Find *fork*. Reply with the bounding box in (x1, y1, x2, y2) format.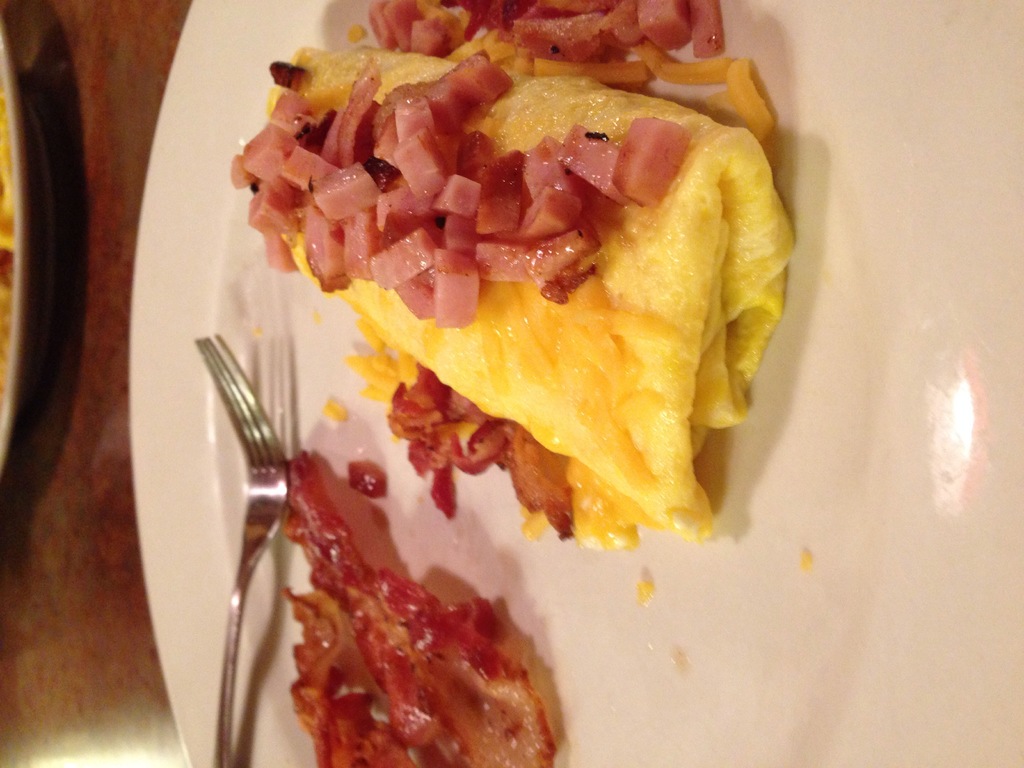
(188, 331, 291, 767).
